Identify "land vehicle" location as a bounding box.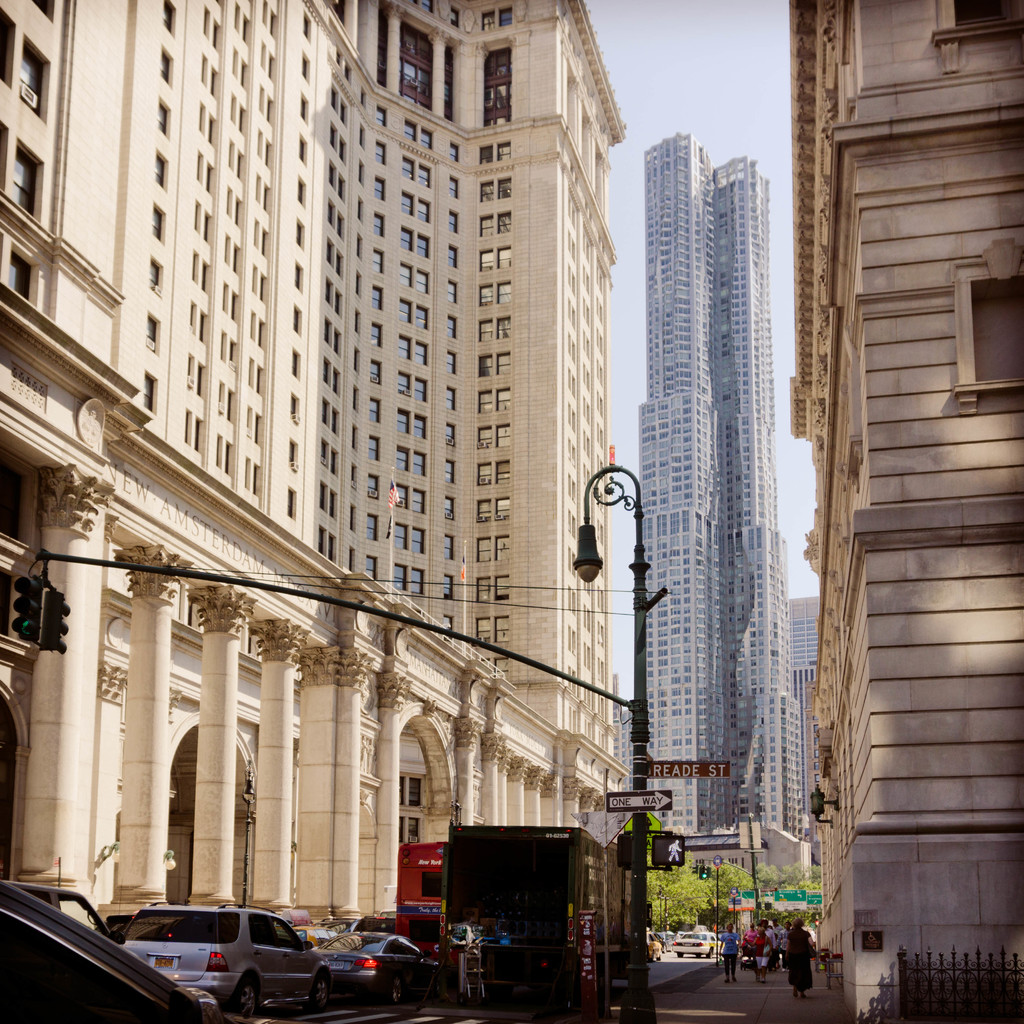
(0, 886, 277, 1023).
